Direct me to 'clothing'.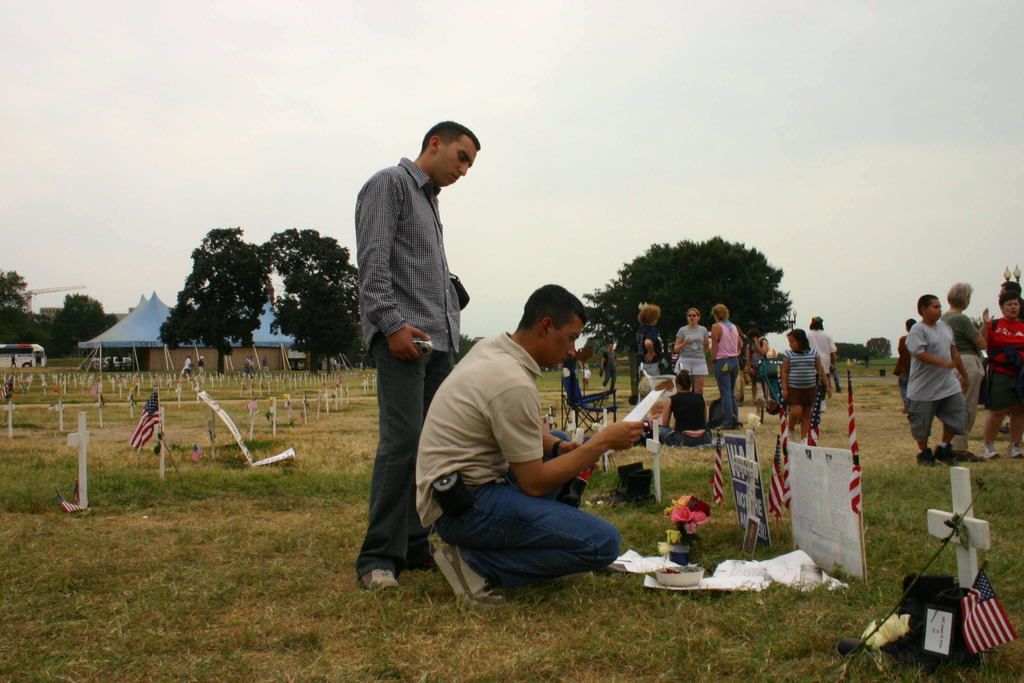
Direction: x1=982 y1=315 x2=1023 y2=411.
